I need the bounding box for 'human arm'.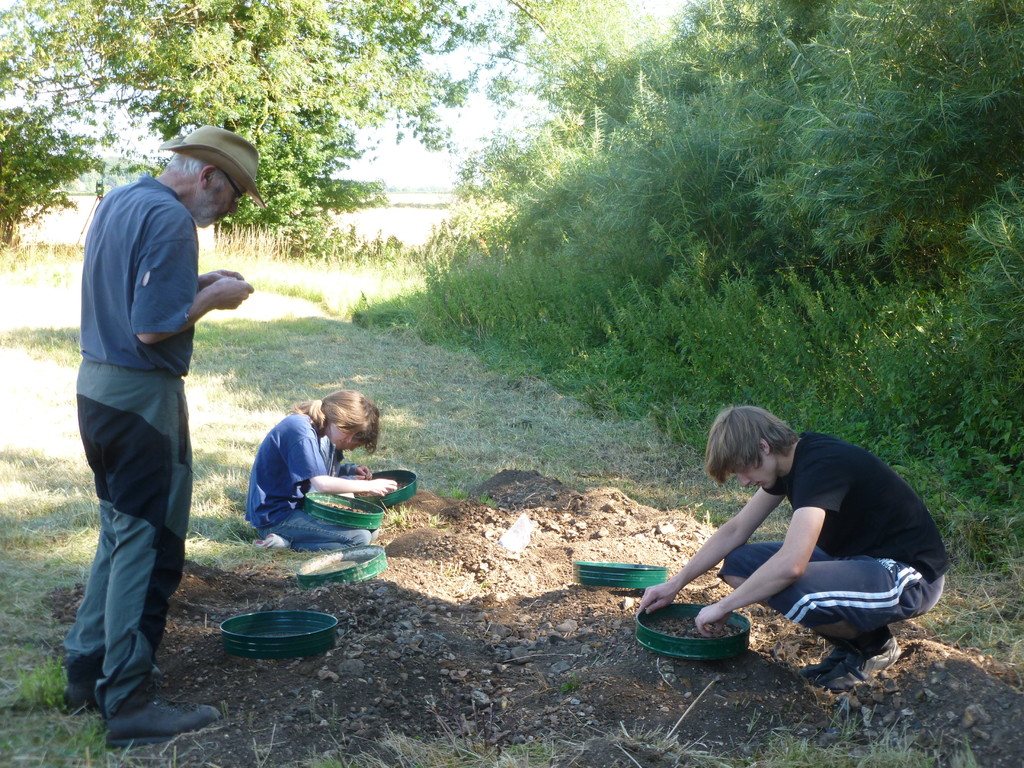
Here it is: 283 420 401 496.
